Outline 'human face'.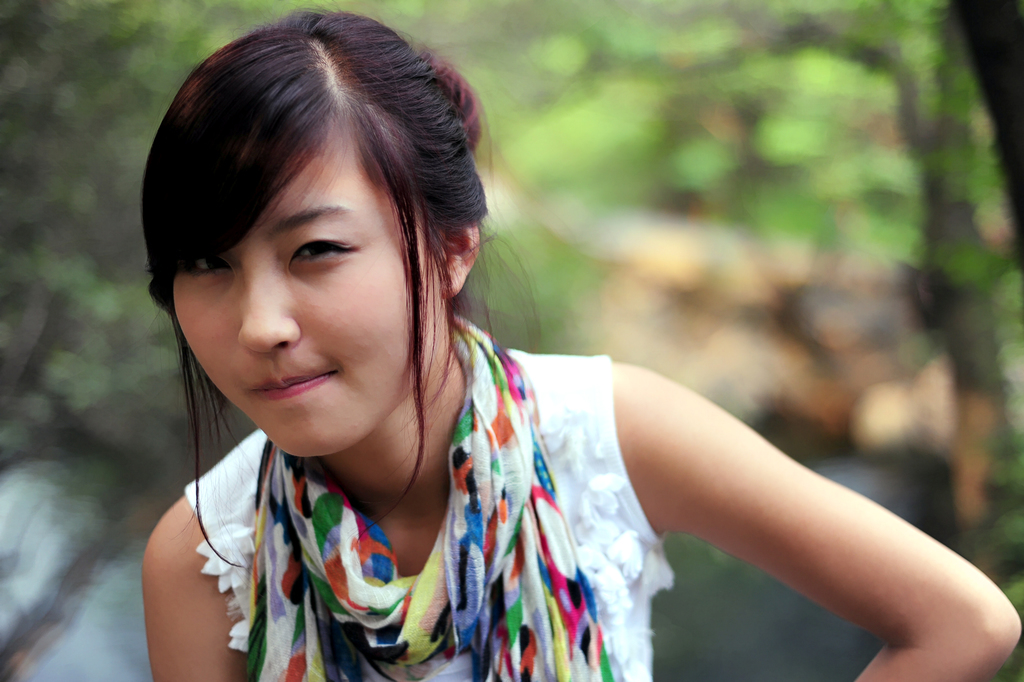
Outline: 174/110/431/460.
